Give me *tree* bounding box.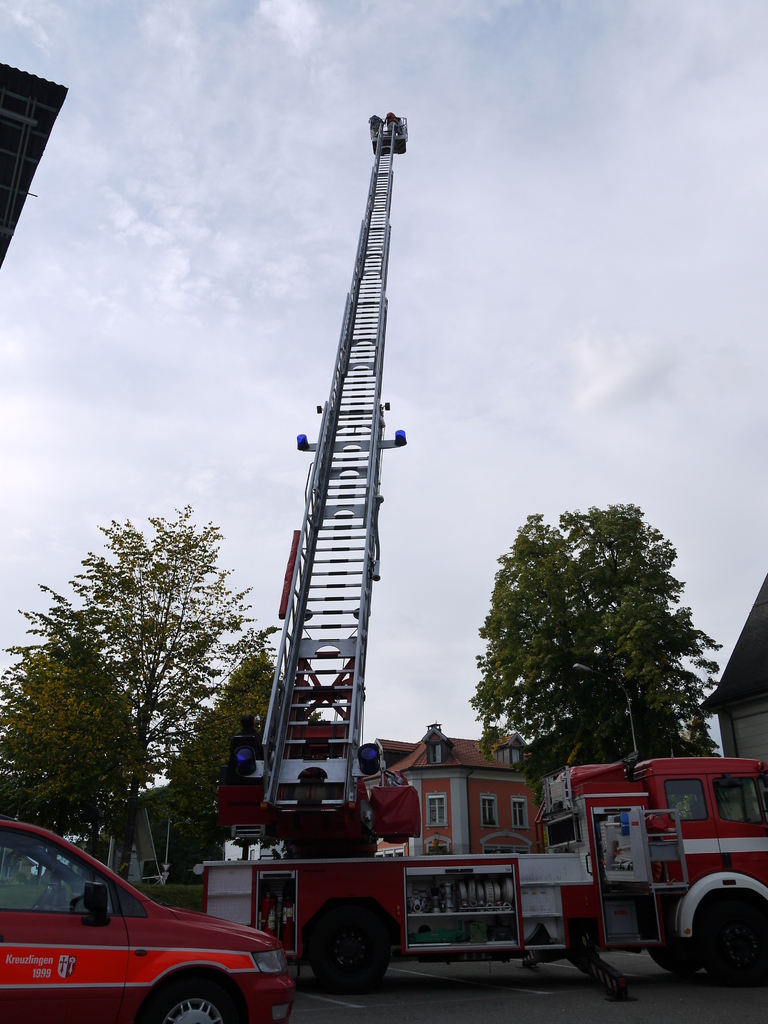
[465,501,724,788].
